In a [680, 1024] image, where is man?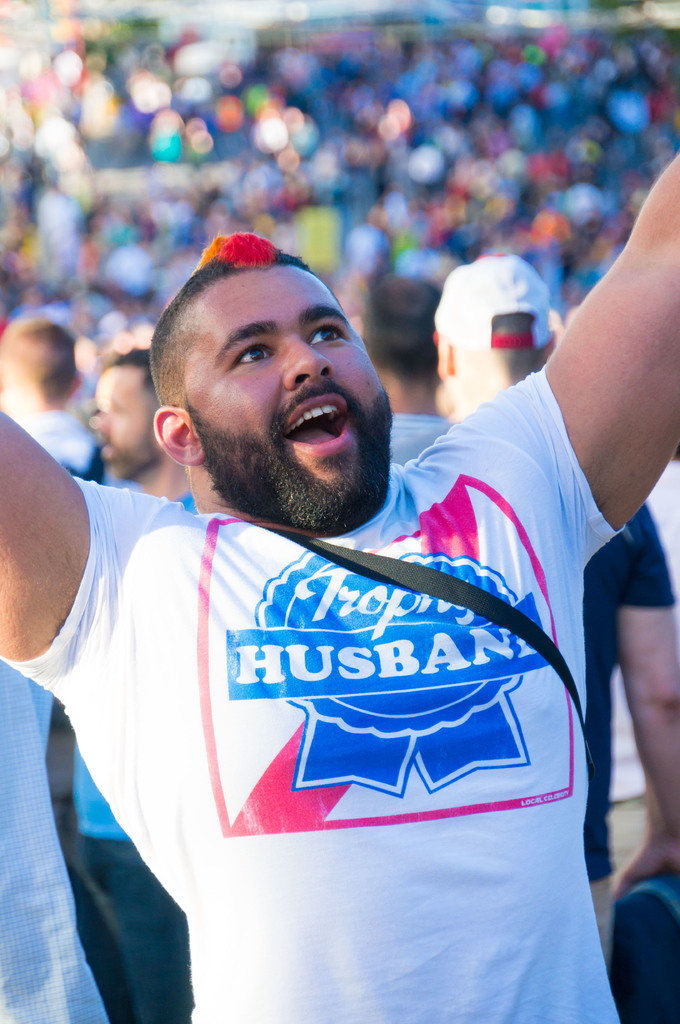
[x1=0, y1=115, x2=679, y2=1023].
